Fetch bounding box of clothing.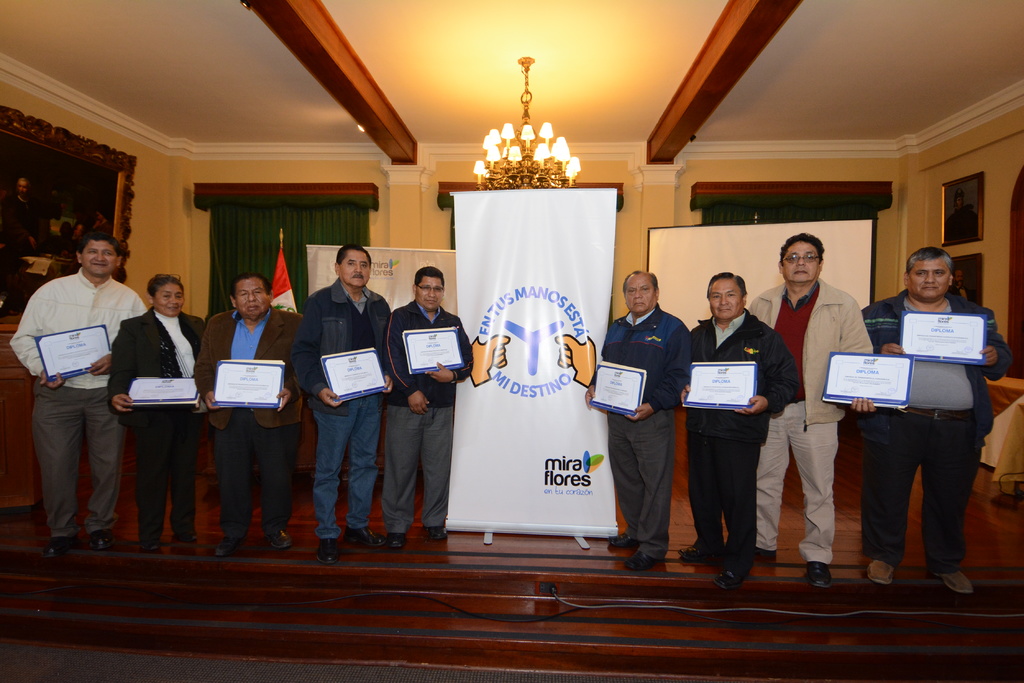
Bbox: bbox=(854, 286, 1009, 571).
